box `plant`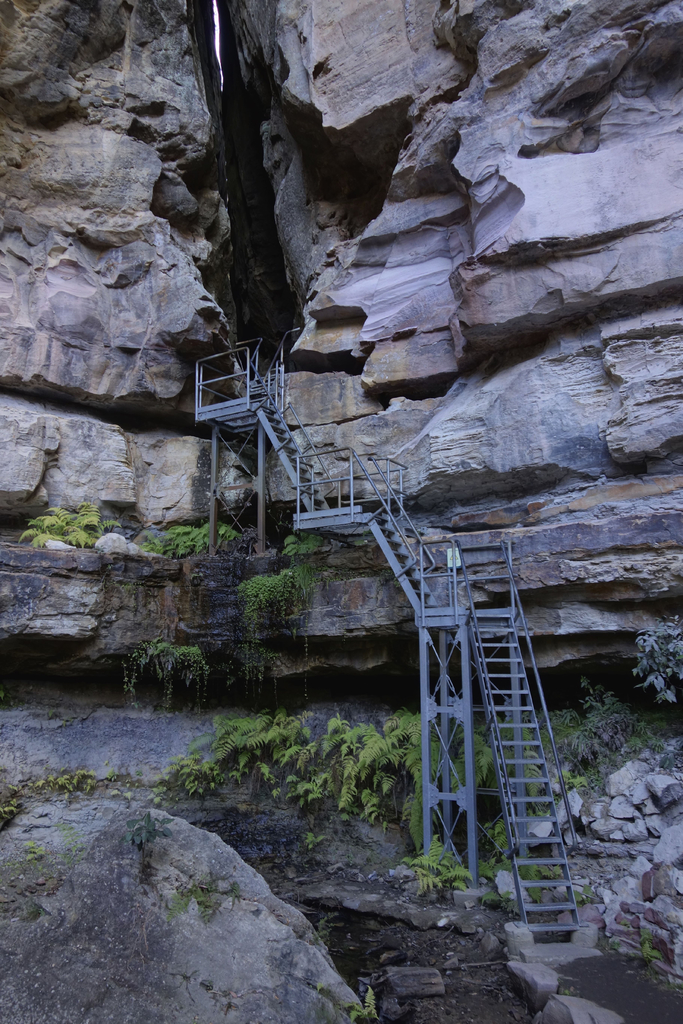
bbox=(0, 758, 106, 831)
